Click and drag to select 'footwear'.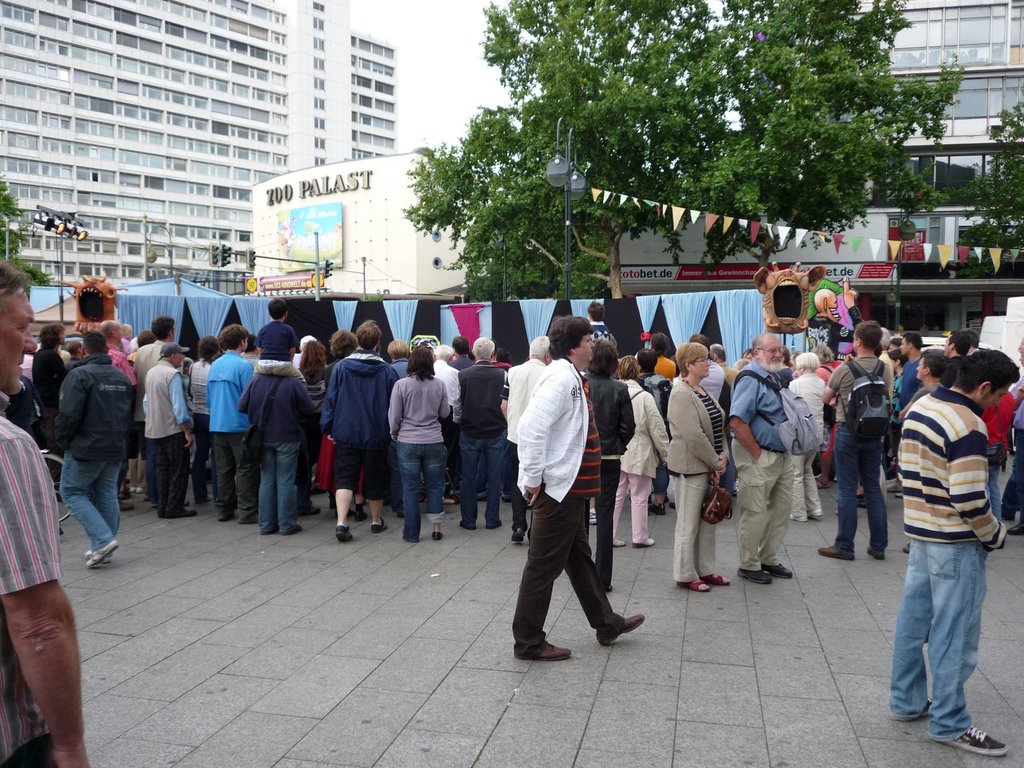
Selection: left=265, top=521, right=305, bottom=534.
